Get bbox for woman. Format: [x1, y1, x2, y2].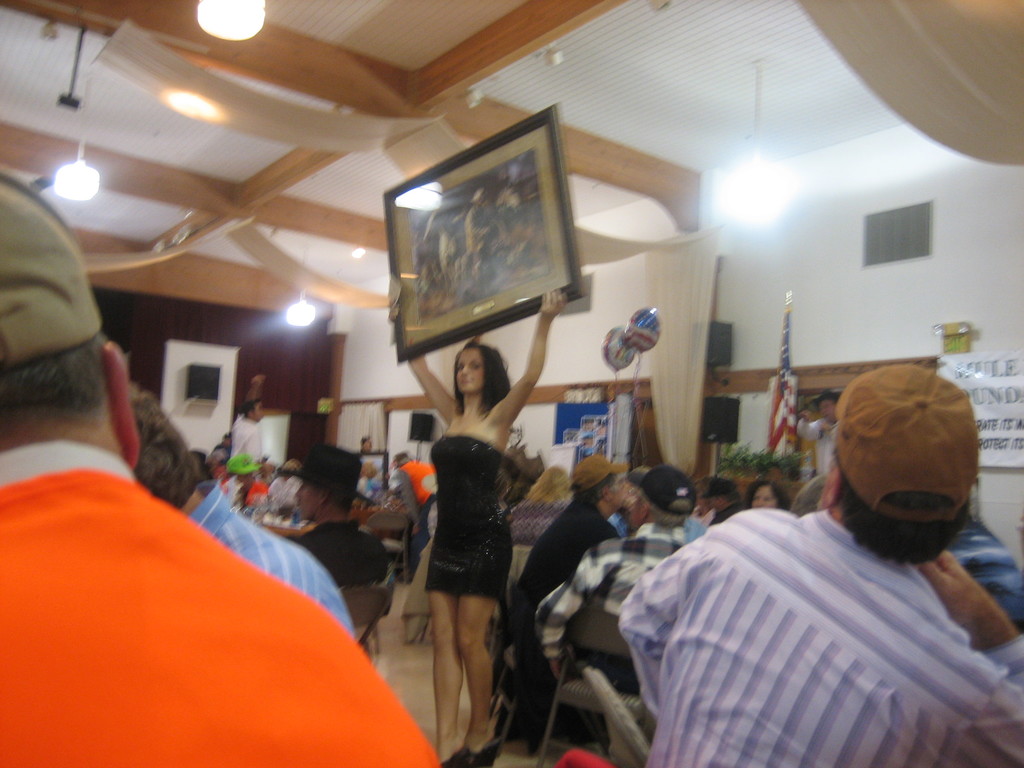
[388, 300, 533, 759].
